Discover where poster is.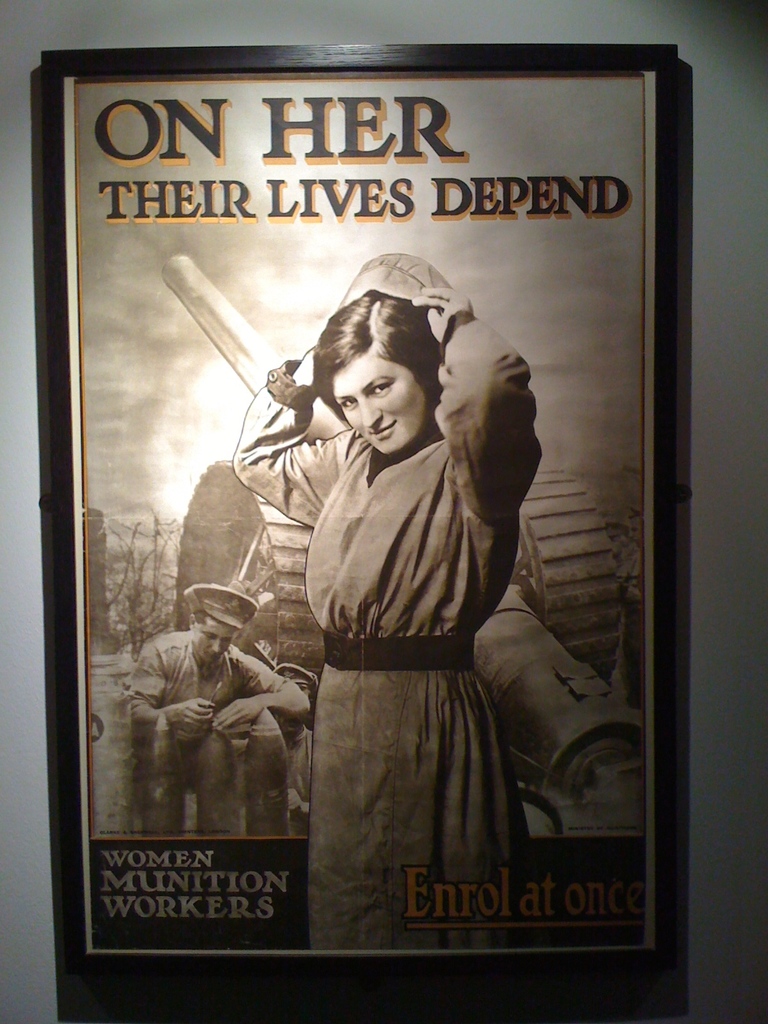
Discovered at x1=30 y1=42 x2=686 y2=1023.
